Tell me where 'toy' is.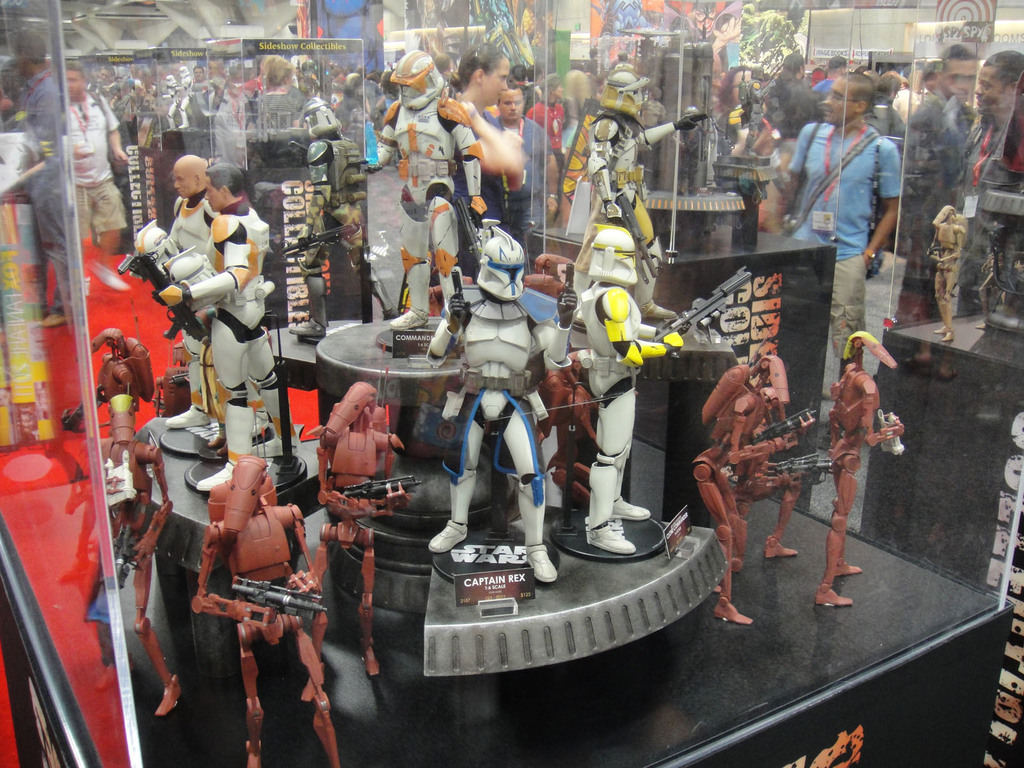
'toy' is at x1=976 y1=220 x2=1009 y2=328.
